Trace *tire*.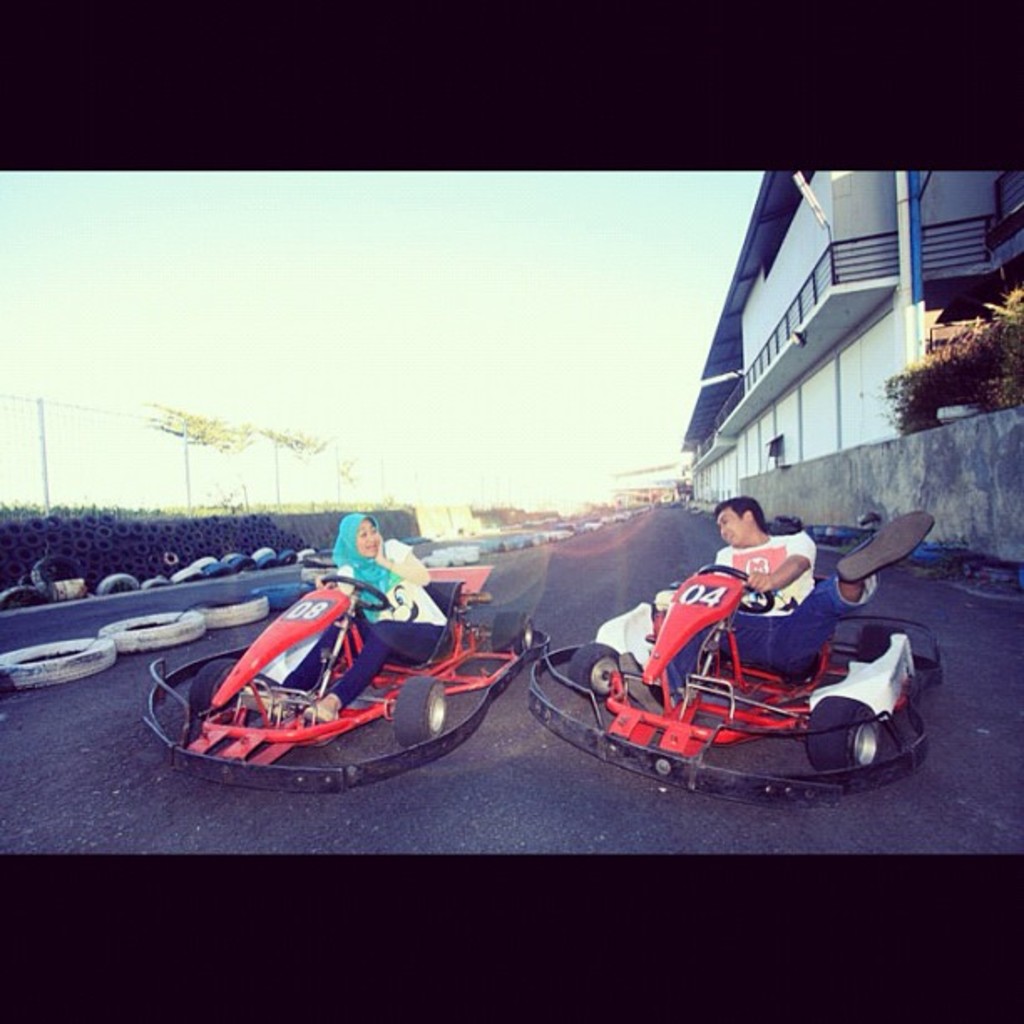
Traced to <region>852, 622, 904, 659</region>.
